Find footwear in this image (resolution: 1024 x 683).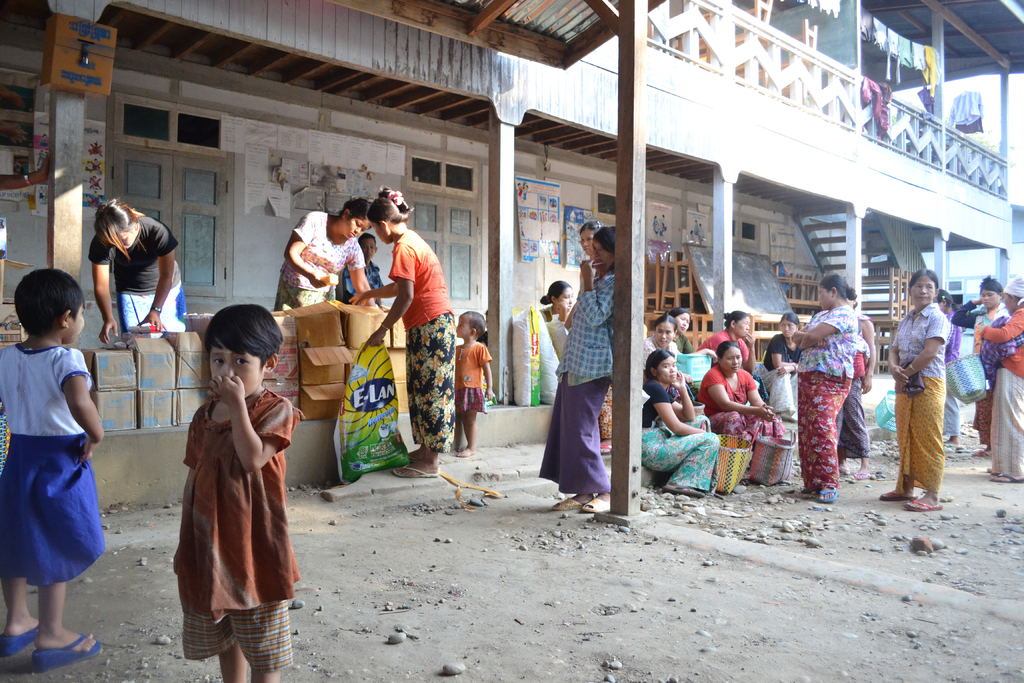
region(988, 472, 1023, 483).
